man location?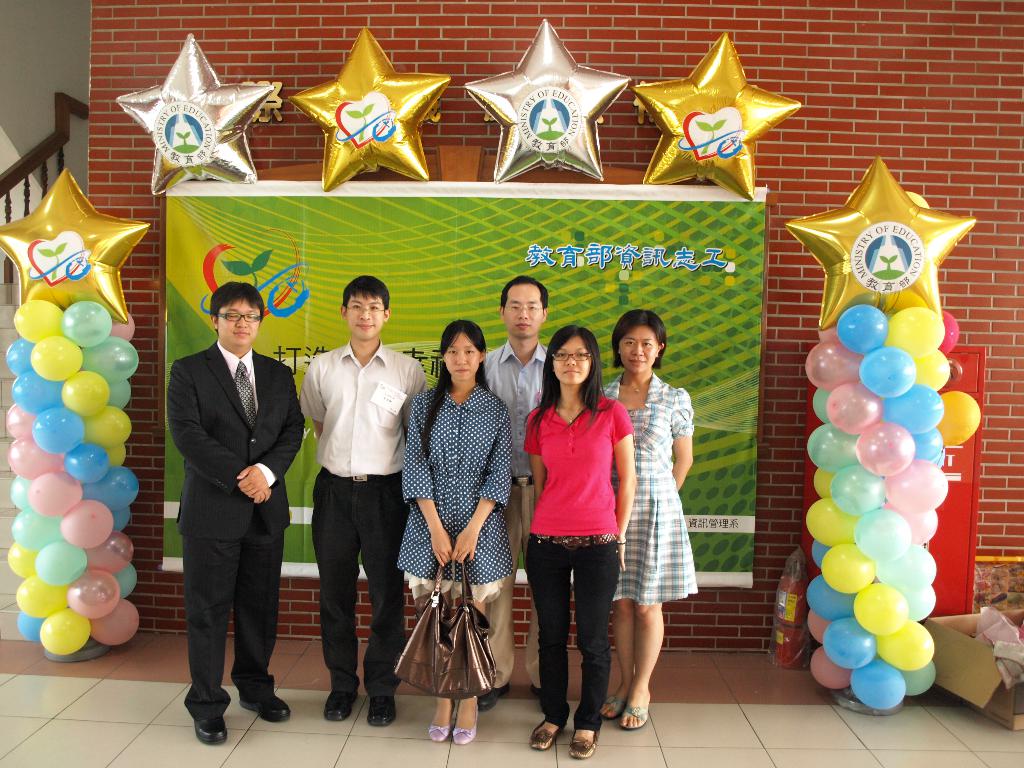
l=156, t=252, r=296, b=742
